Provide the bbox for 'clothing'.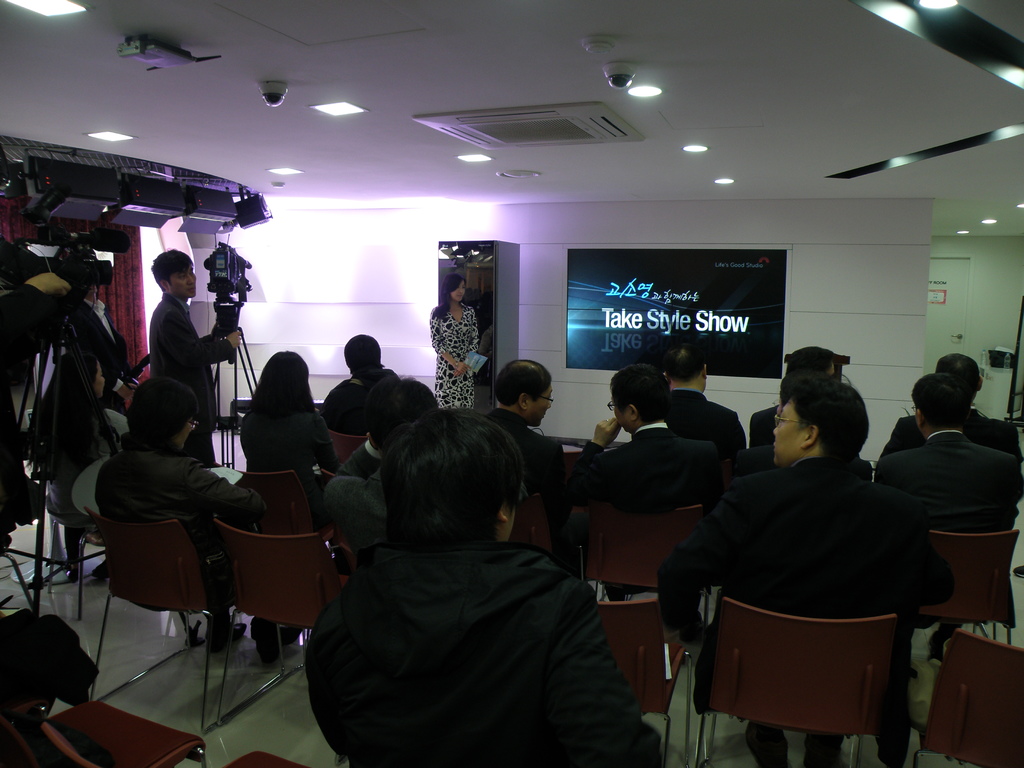
left=746, top=404, right=772, bottom=460.
